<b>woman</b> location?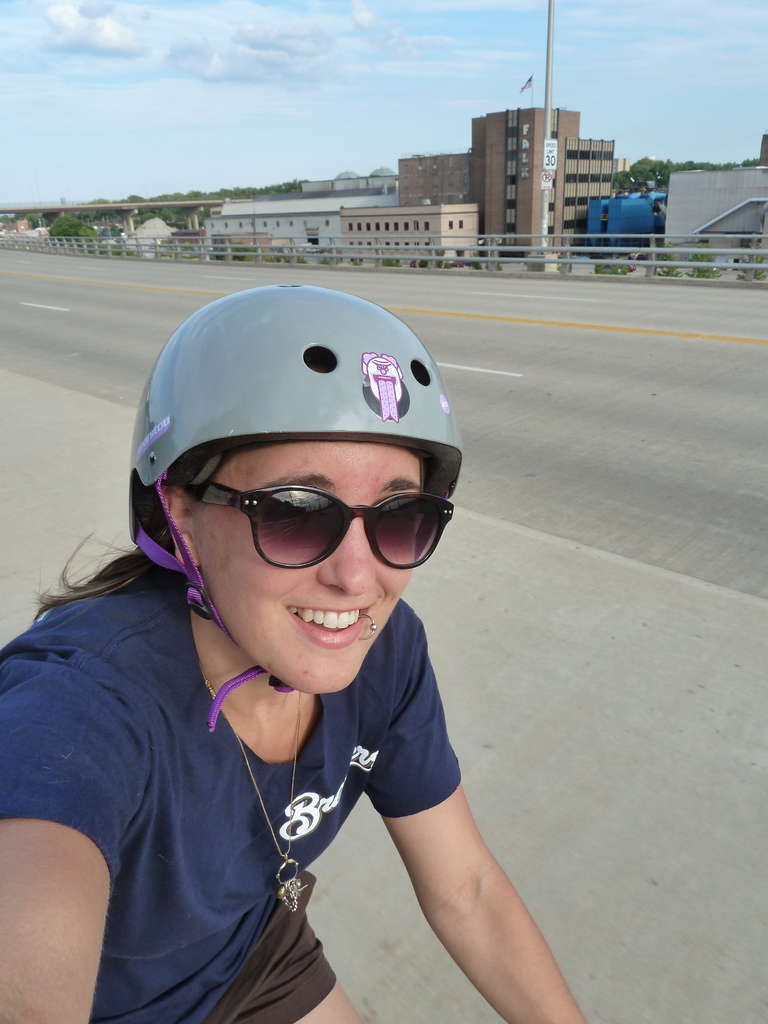
0 237 614 1023
